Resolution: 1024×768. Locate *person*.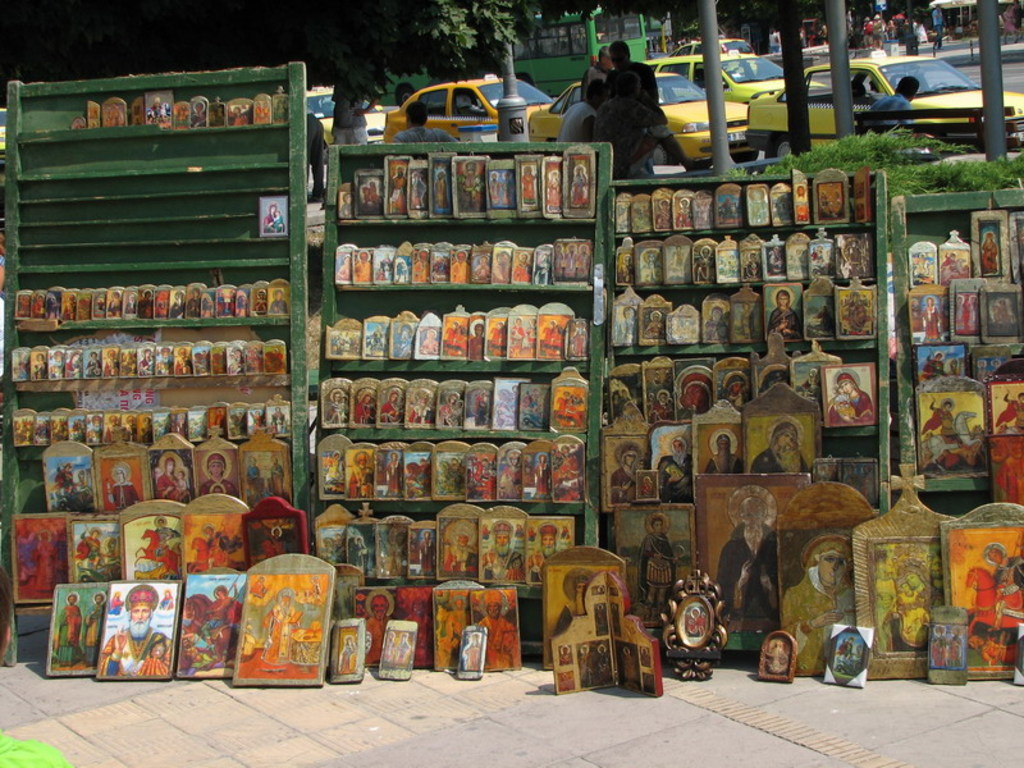
locate(462, 324, 481, 351).
